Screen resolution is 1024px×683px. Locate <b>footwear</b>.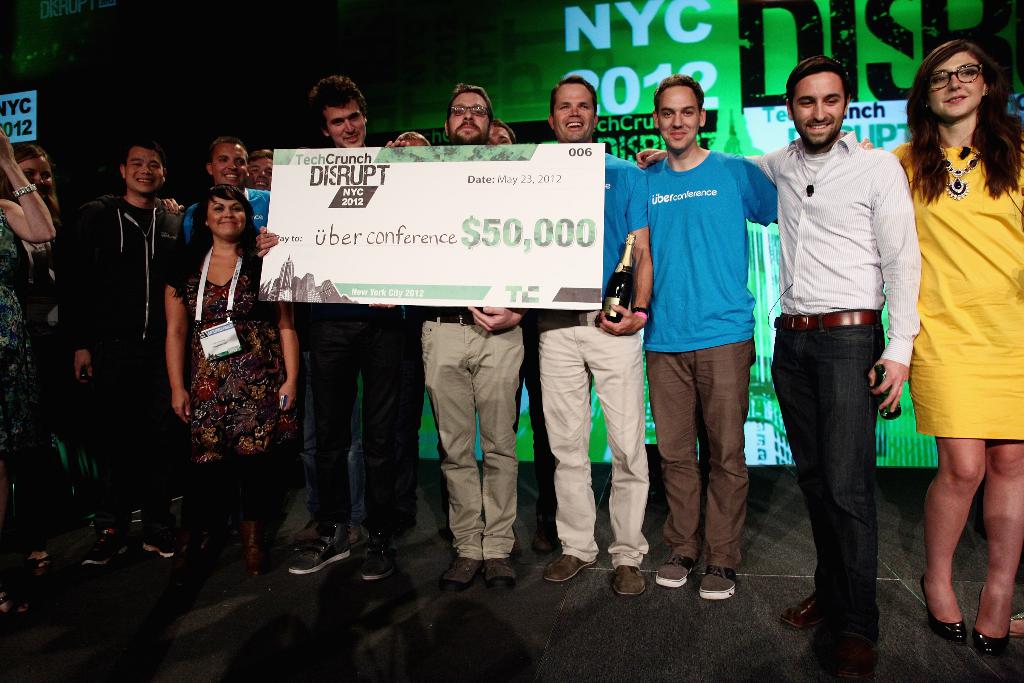
(140, 522, 180, 560).
